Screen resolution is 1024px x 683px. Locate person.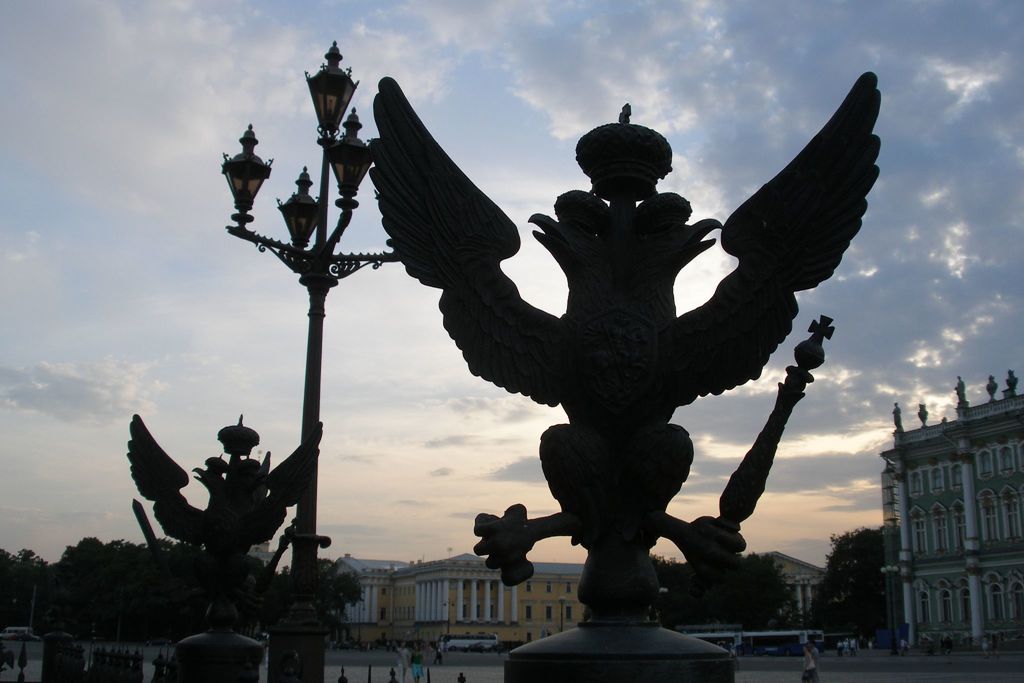
800/646/815/682.
